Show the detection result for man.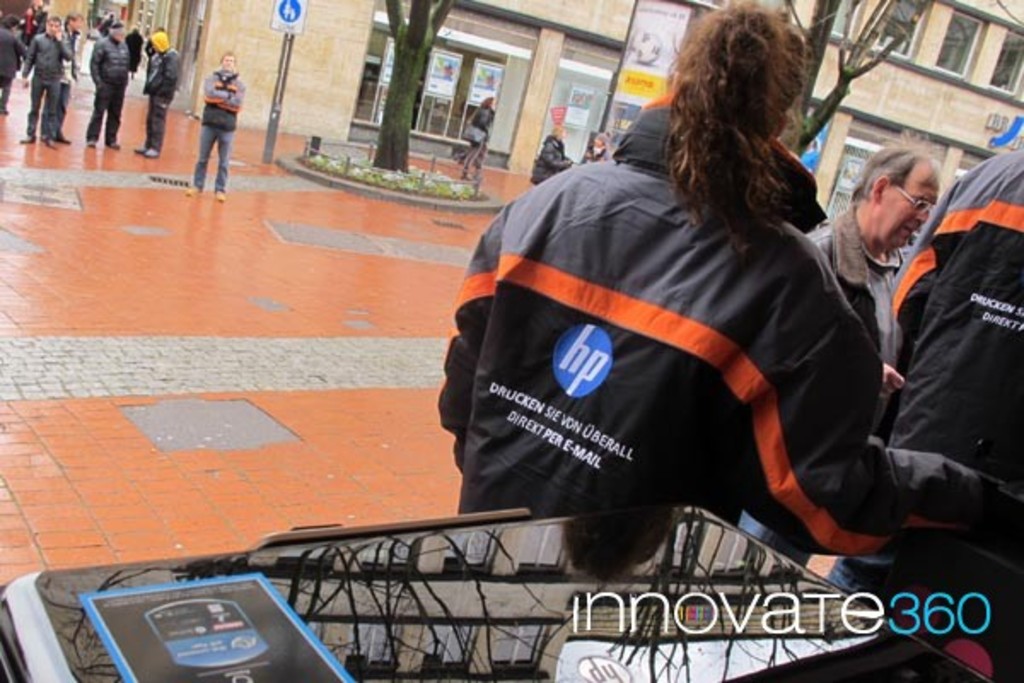
box(17, 14, 68, 147).
